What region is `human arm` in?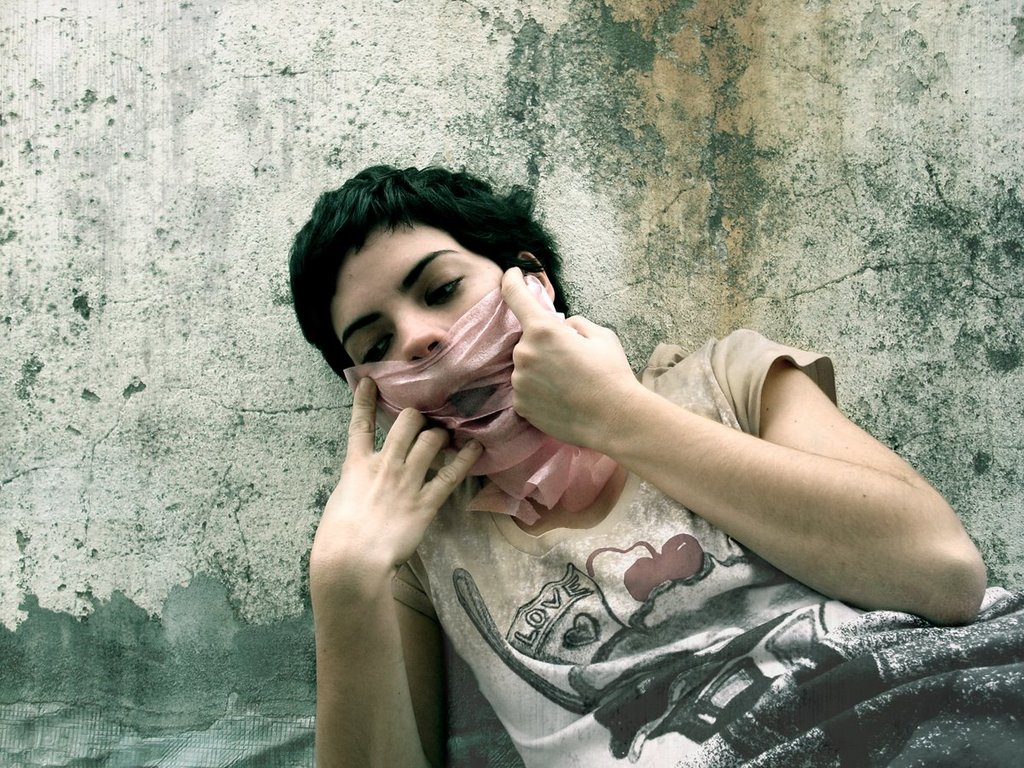
Rect(308, 370, 487, 767).
